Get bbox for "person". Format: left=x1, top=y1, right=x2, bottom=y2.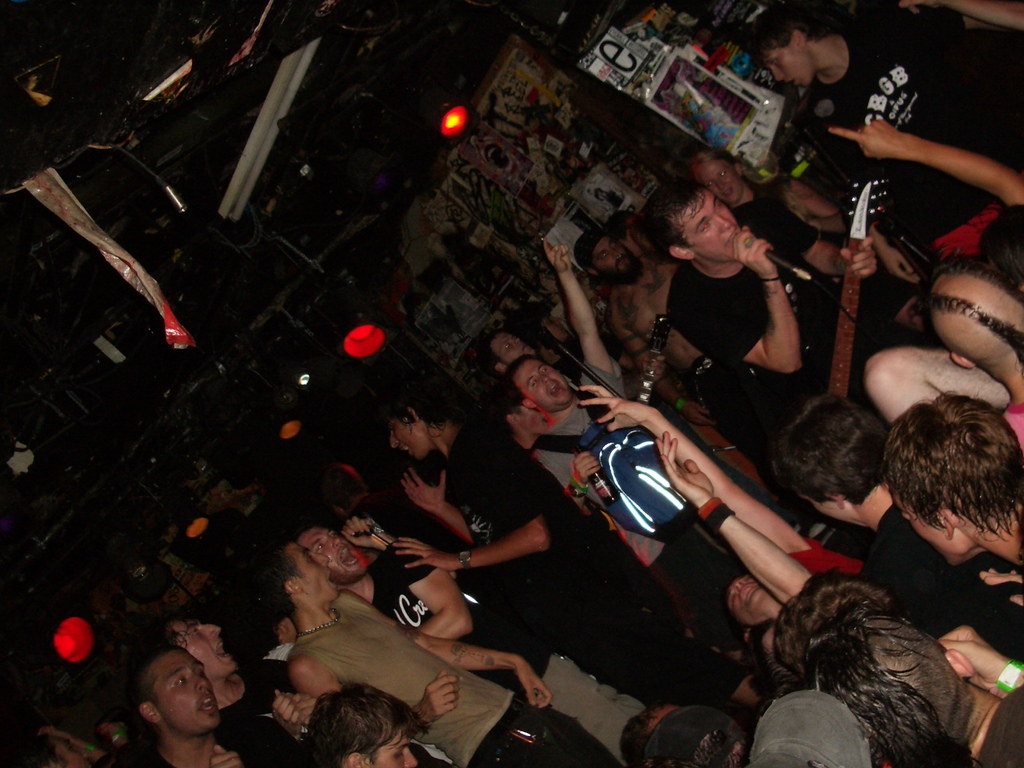
left=675, top=177, right=943, bottom=412.
